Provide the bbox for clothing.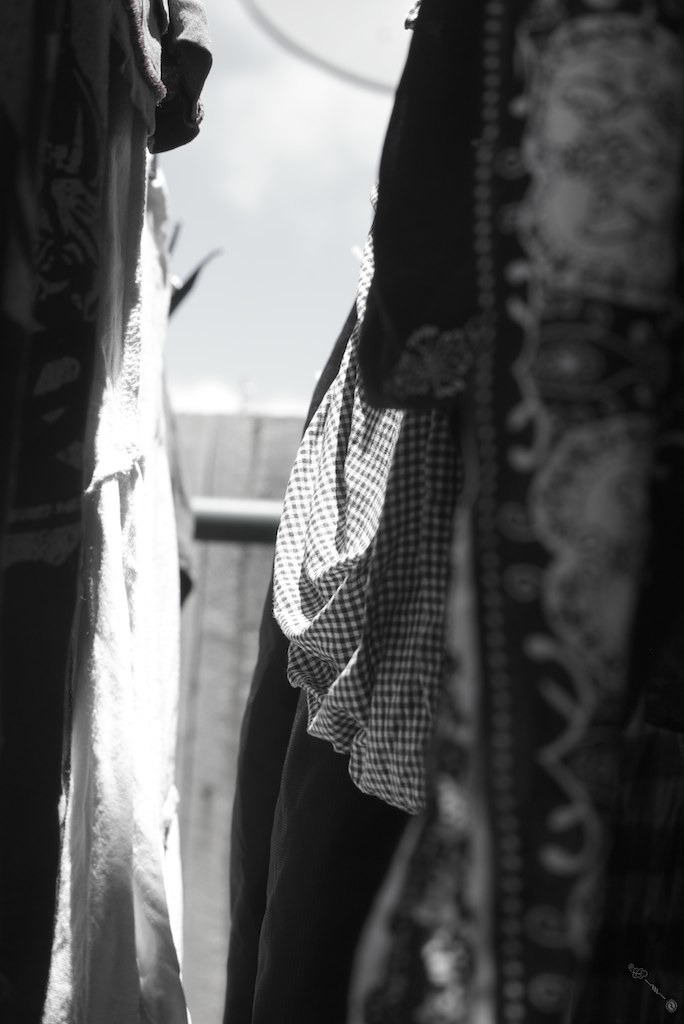
(273, 183, 463, 814).
